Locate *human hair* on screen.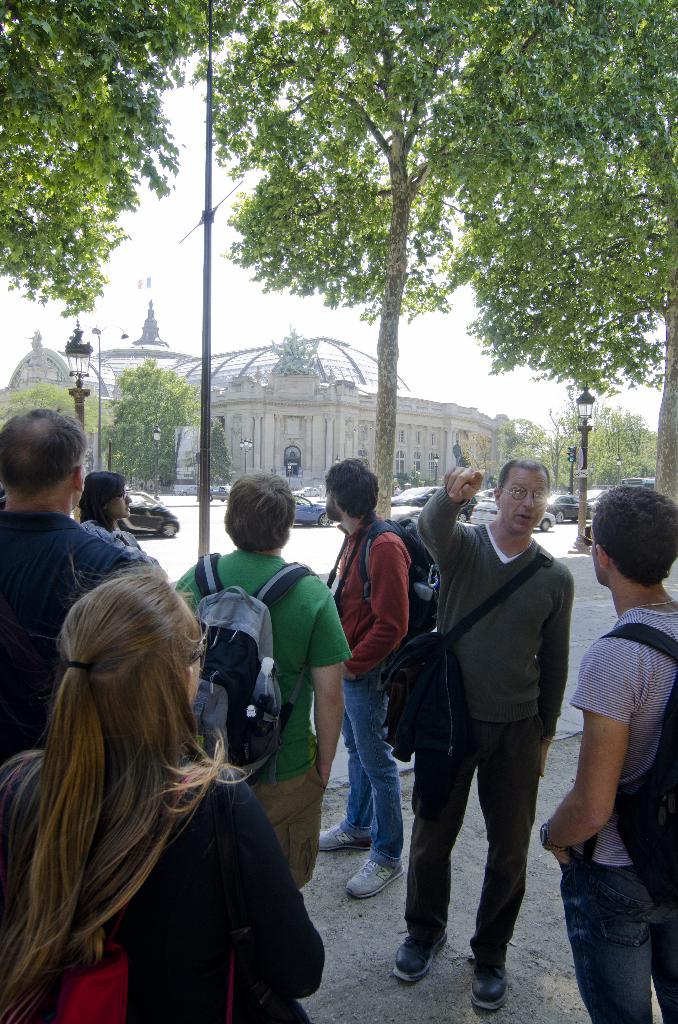
On screen at (0,398,92,491).
